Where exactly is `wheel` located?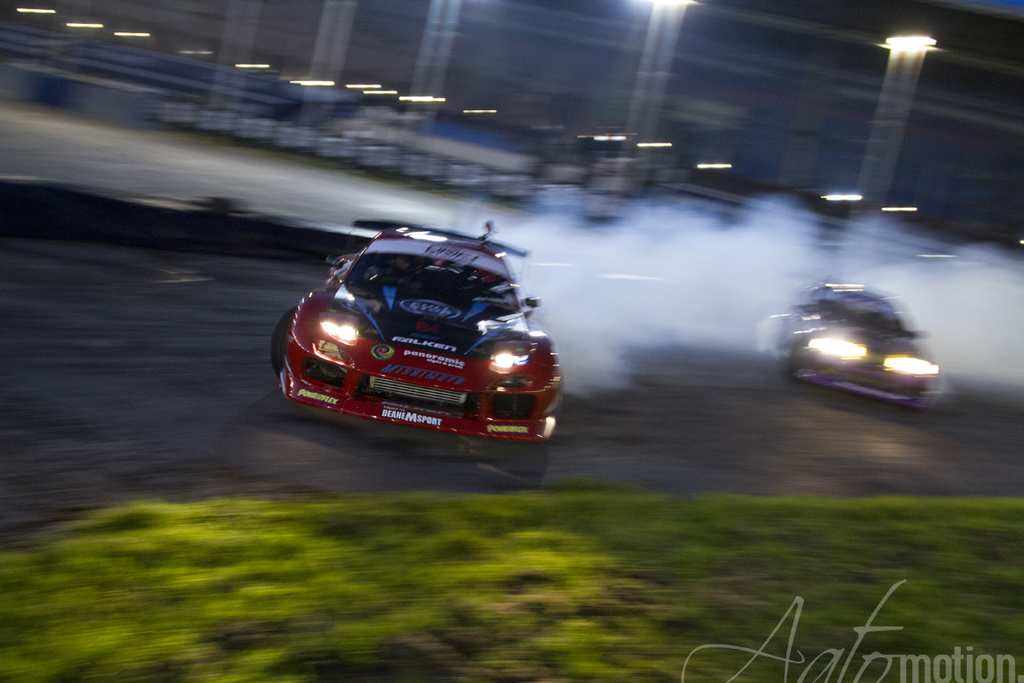
Its bounding box is 784 347 796 378.
